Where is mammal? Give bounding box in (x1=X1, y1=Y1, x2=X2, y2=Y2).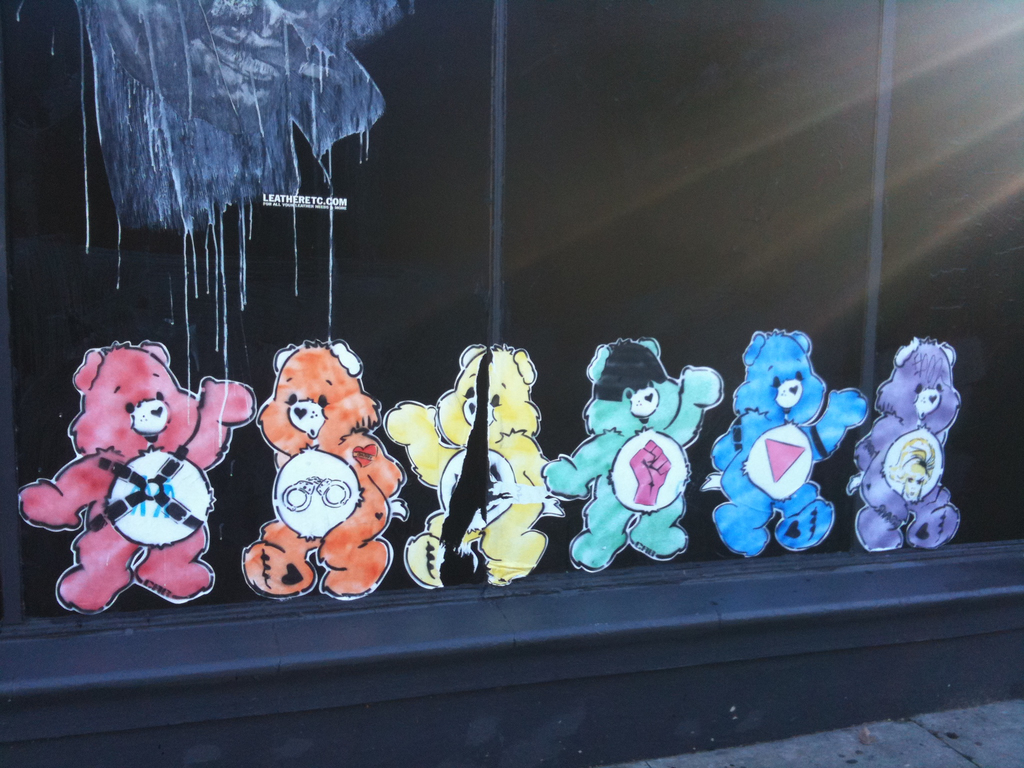
(x1=13, y1=339, x2=255, y2=617).
